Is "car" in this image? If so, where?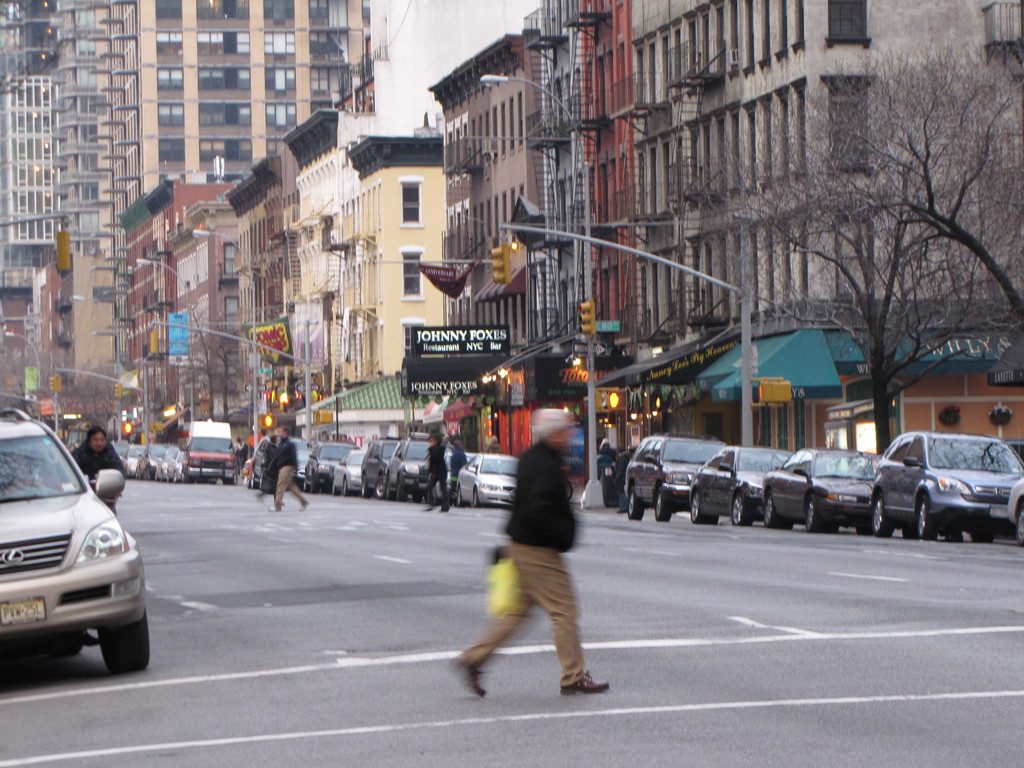
Yes, at detection(871, 436, 1023, 540).
